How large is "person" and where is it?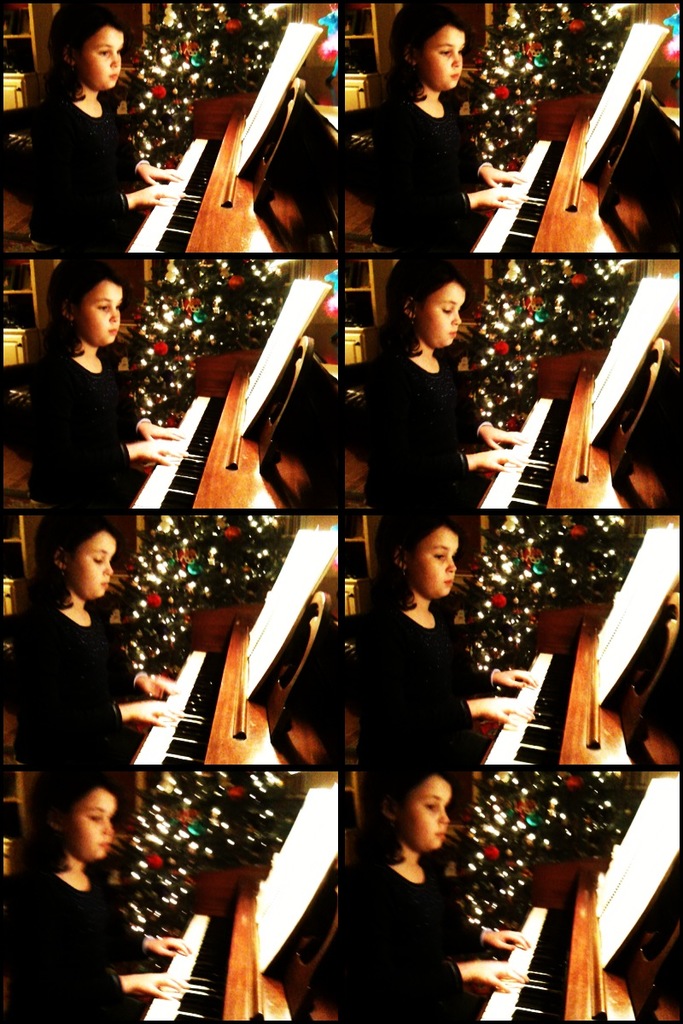
Bounding box: x1=353, y1=777, x2=526, y2=1023.
